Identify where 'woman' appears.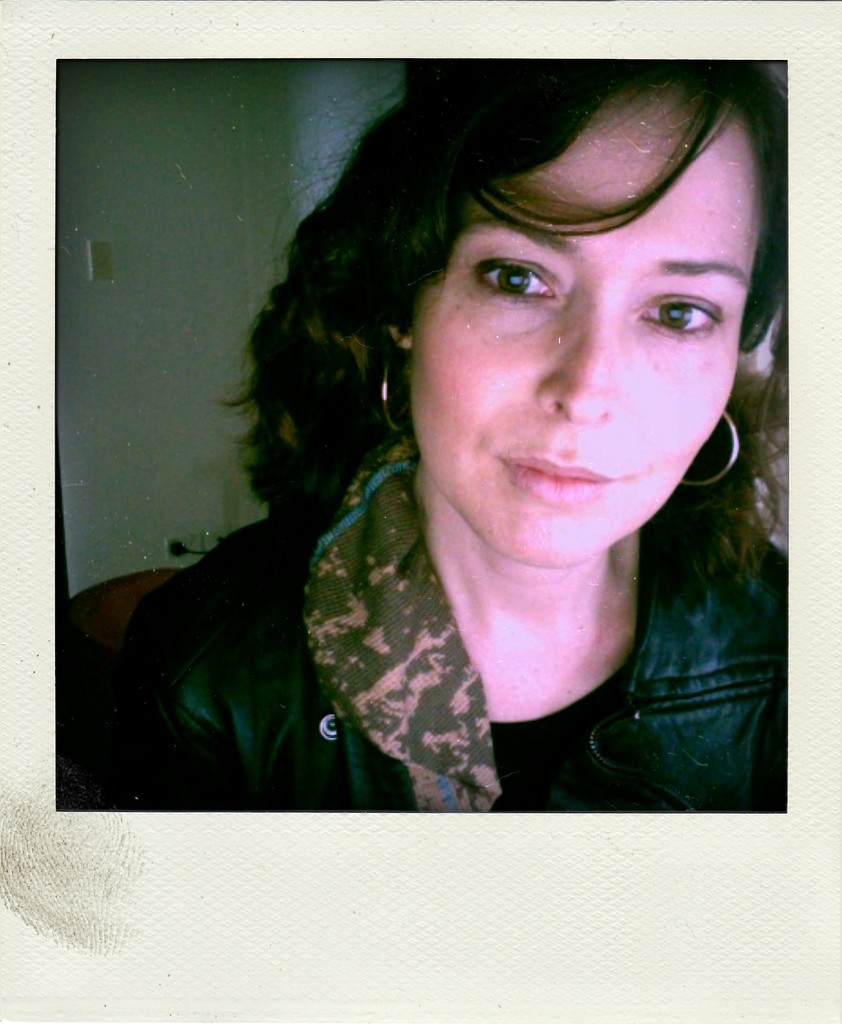
Appears at bbox=(127, 45, 838, 820).
